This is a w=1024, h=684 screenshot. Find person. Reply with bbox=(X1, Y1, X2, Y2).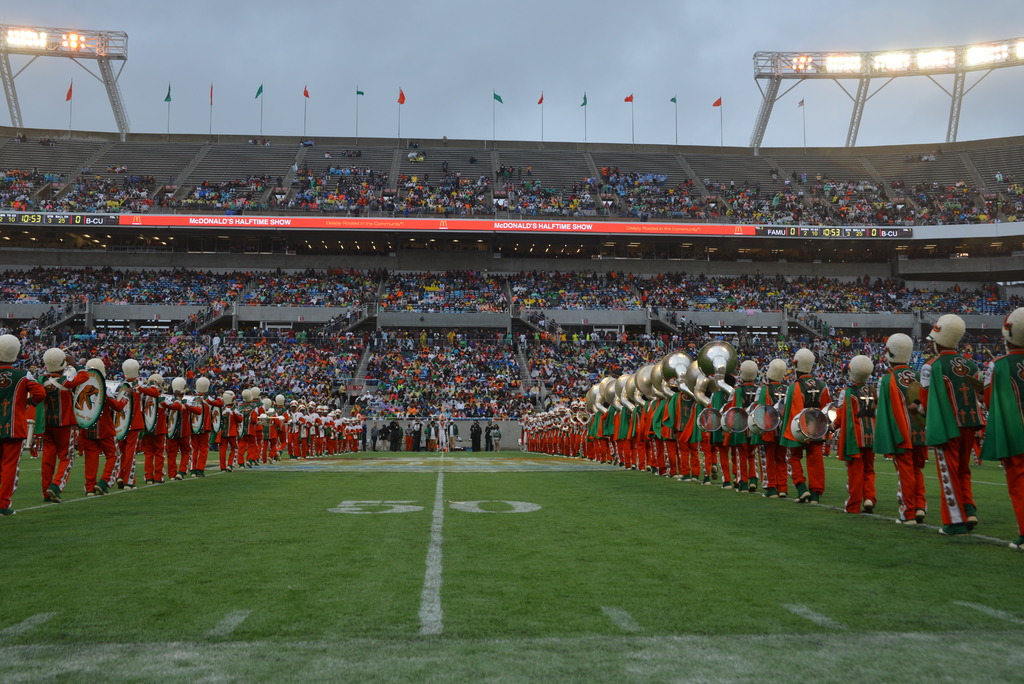
bbox=(166, 368, 194, 491).
